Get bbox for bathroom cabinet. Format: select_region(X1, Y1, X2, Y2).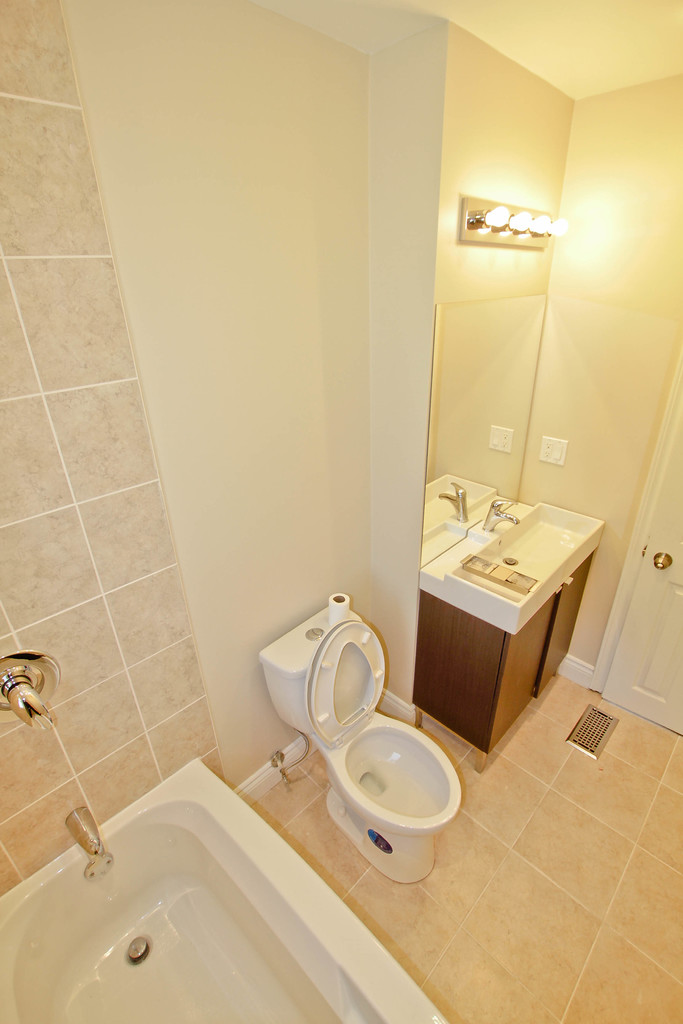
select_region(404, 551, 595, 755).
